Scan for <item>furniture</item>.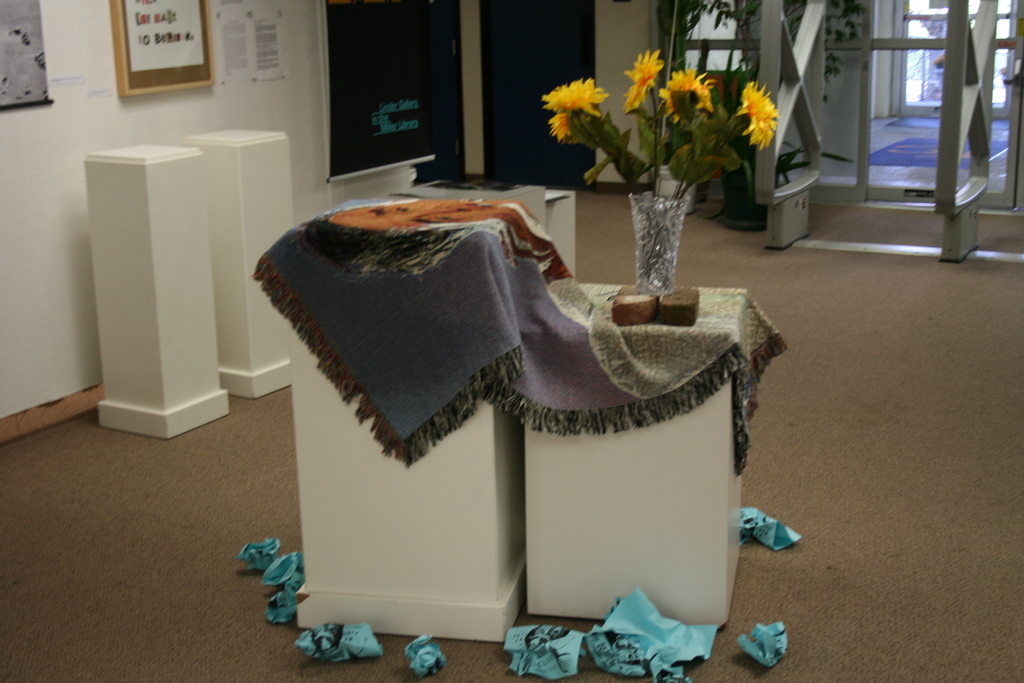
Scan result: 196/178/774/661.
